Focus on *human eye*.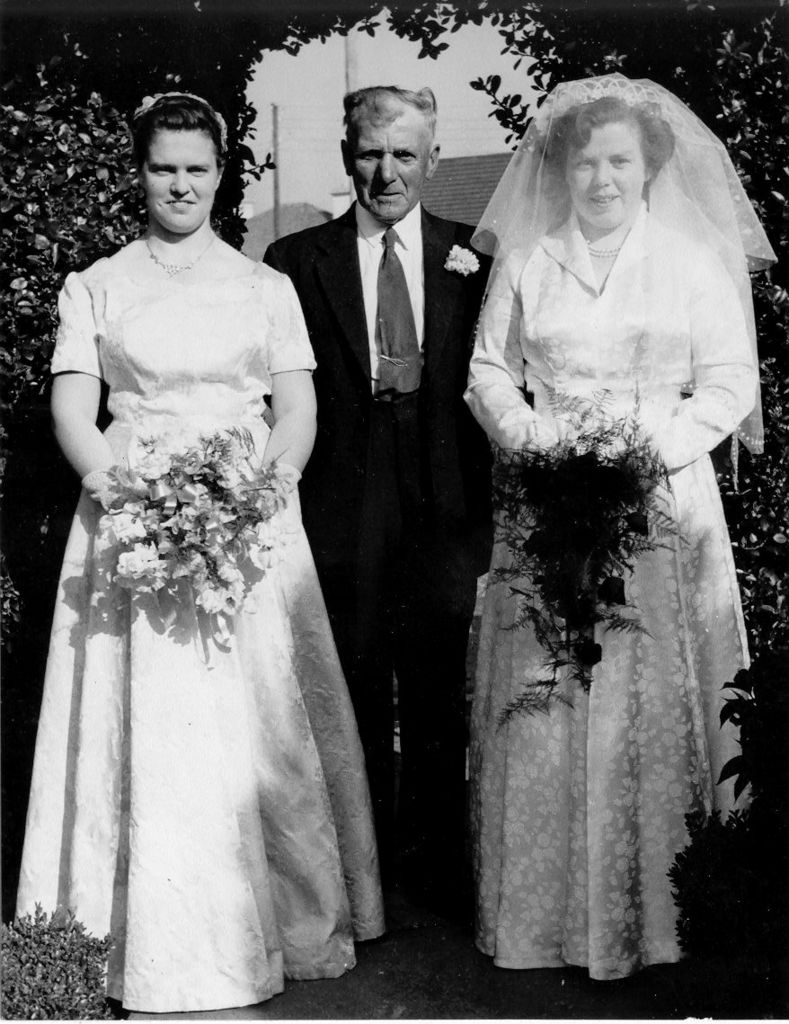
Focused at <region>152, 160, 181, 178</region>.
